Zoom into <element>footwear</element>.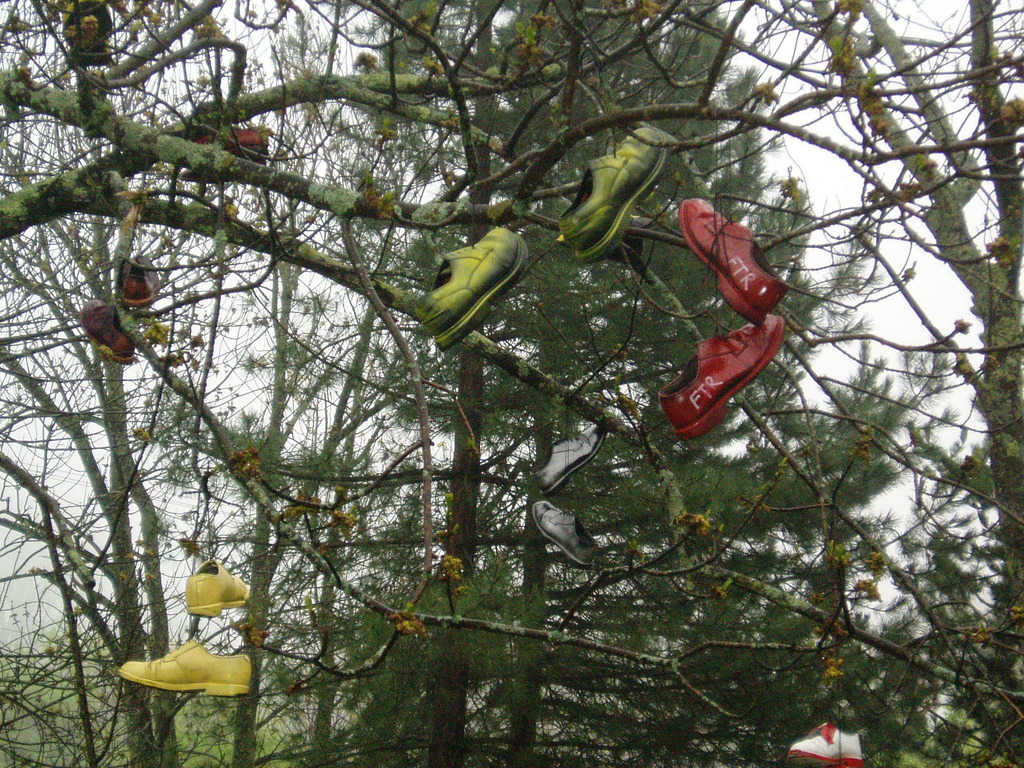
Zoom target: 106:635:250:712.
